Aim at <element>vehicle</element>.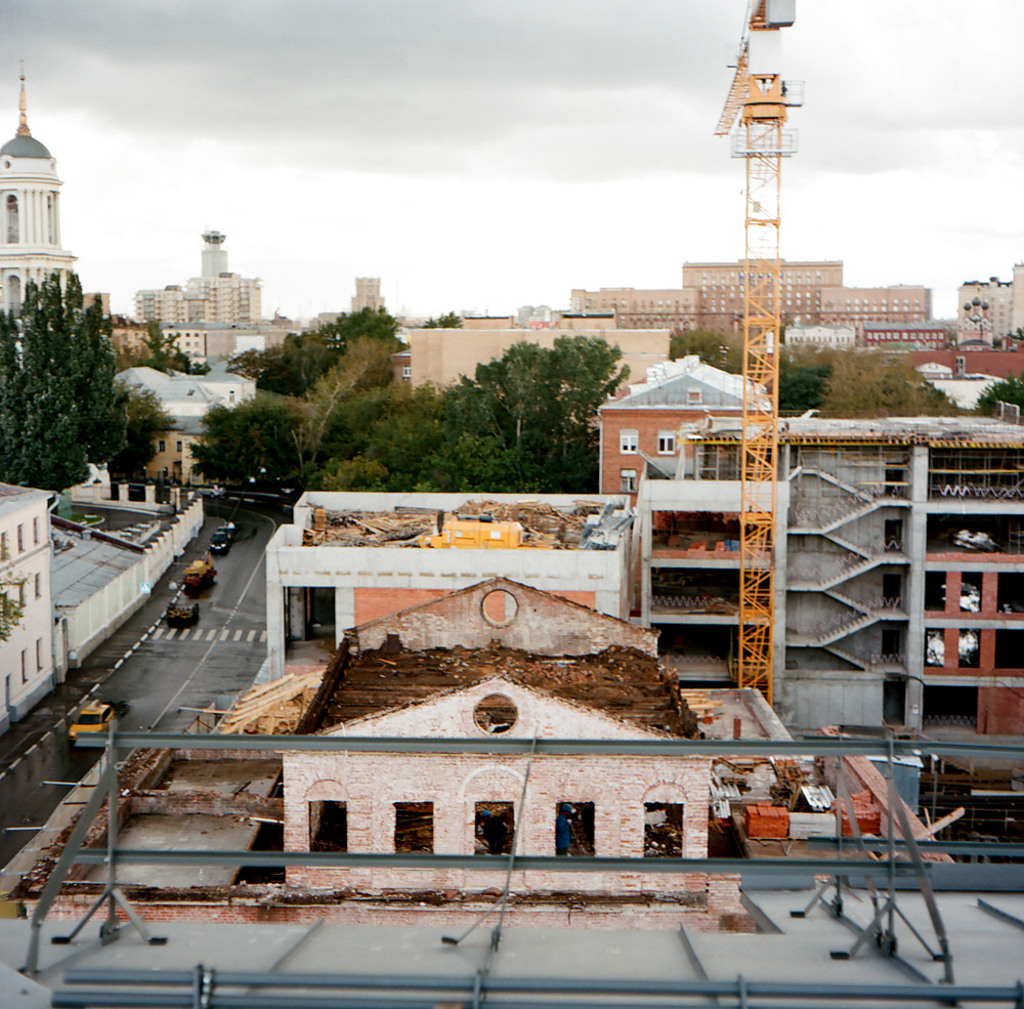
Aimed at x1=167, y1=601, x2=199, y2=637.
